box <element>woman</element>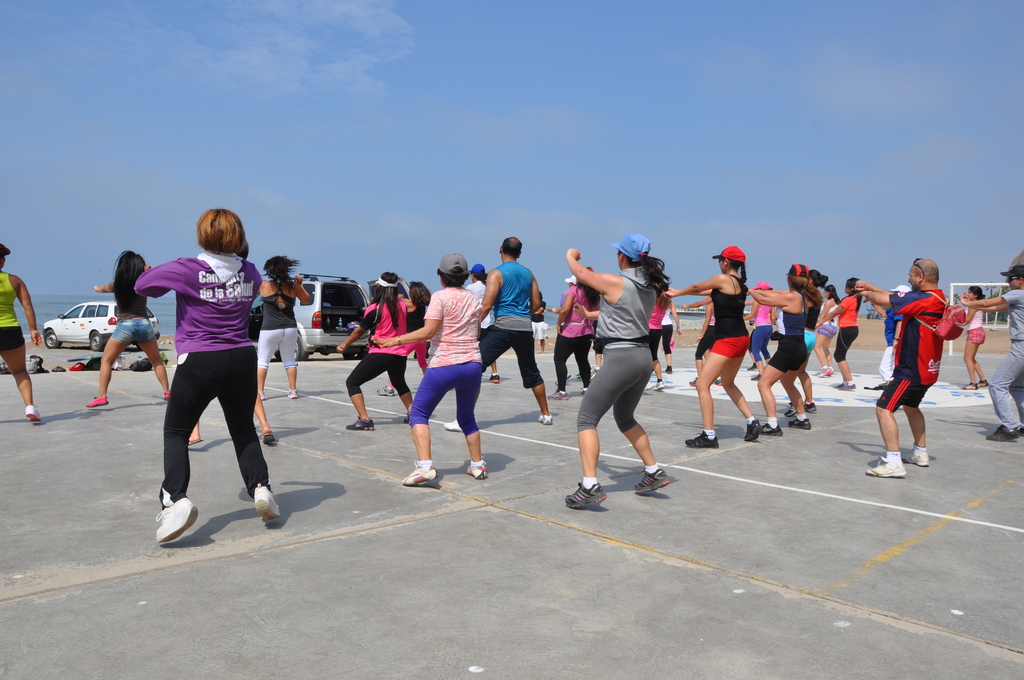
BBox(738, 277, 774, 373)
